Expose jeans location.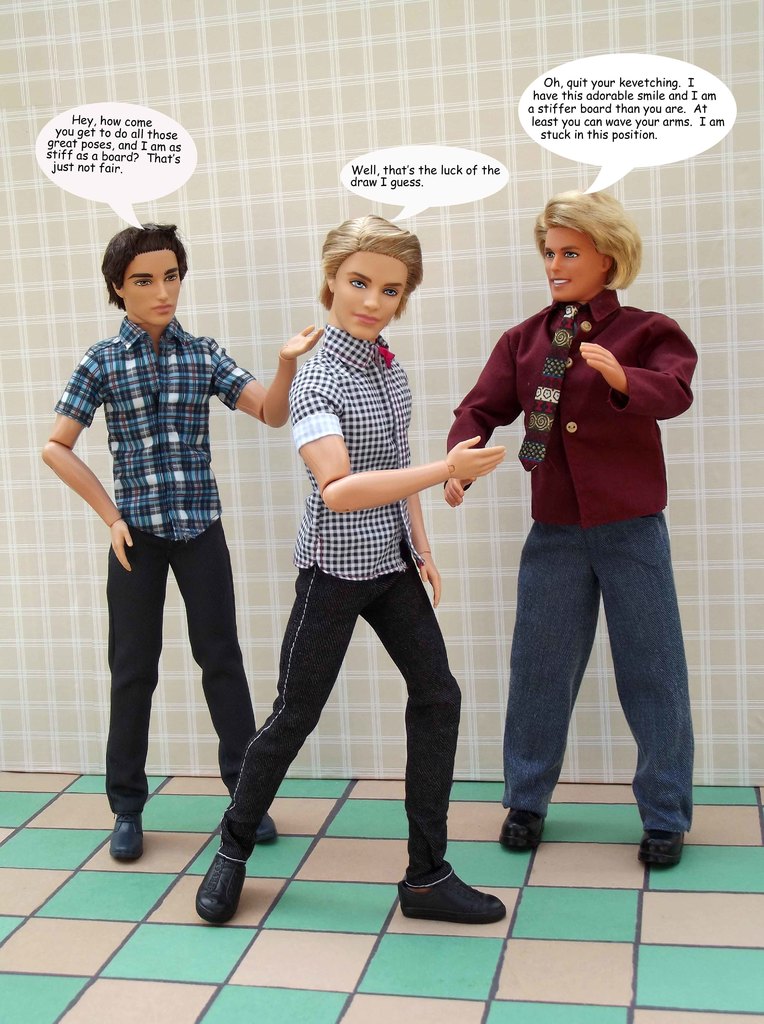
Exposed at 493 514 696 838.
